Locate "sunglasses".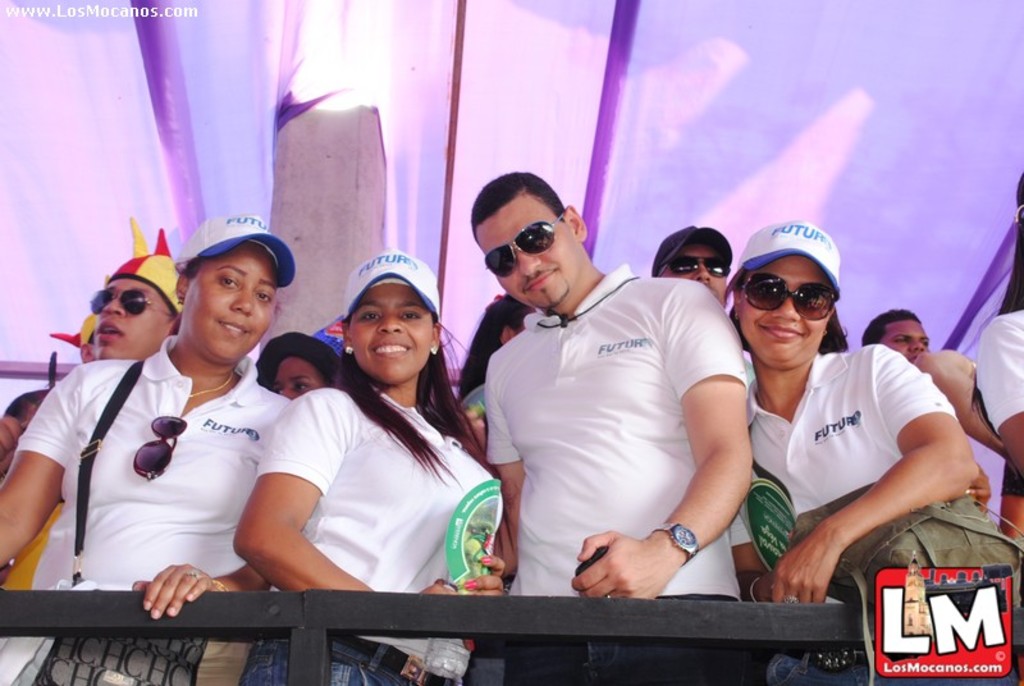
Bounding box: 739:271:837:320.
